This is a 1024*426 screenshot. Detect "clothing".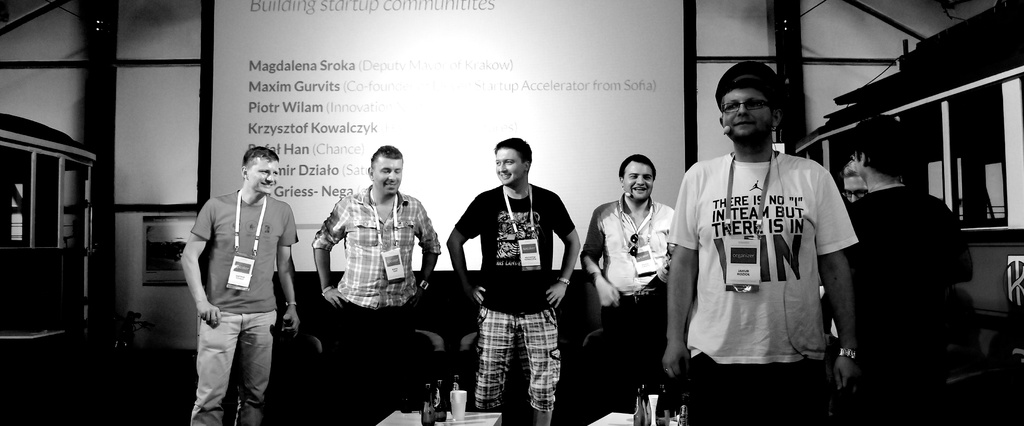
locate(583, 192, 677, 413).
